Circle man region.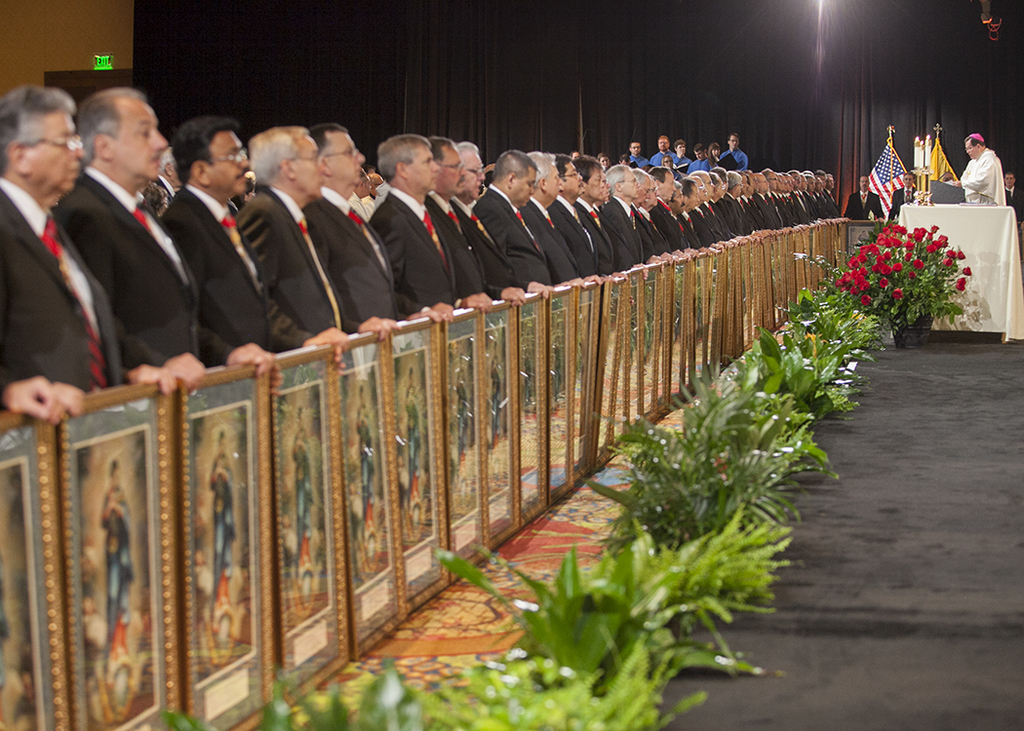
Region: [672,140,693,173].
